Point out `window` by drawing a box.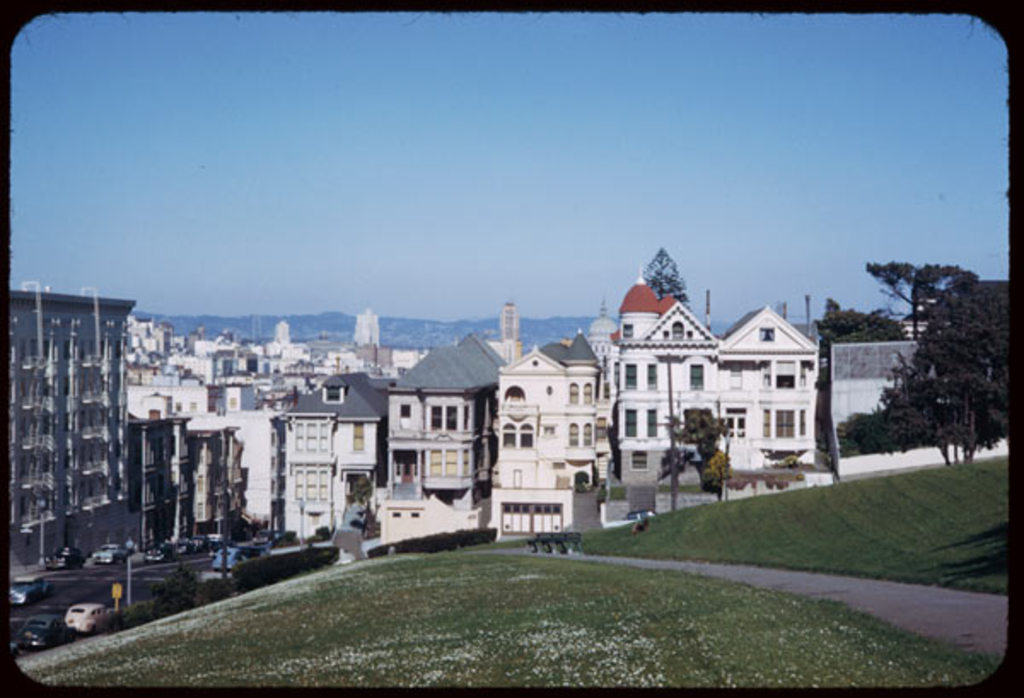
{"left": 433, "top": 452, "right": 461, "bottom": 473}.
